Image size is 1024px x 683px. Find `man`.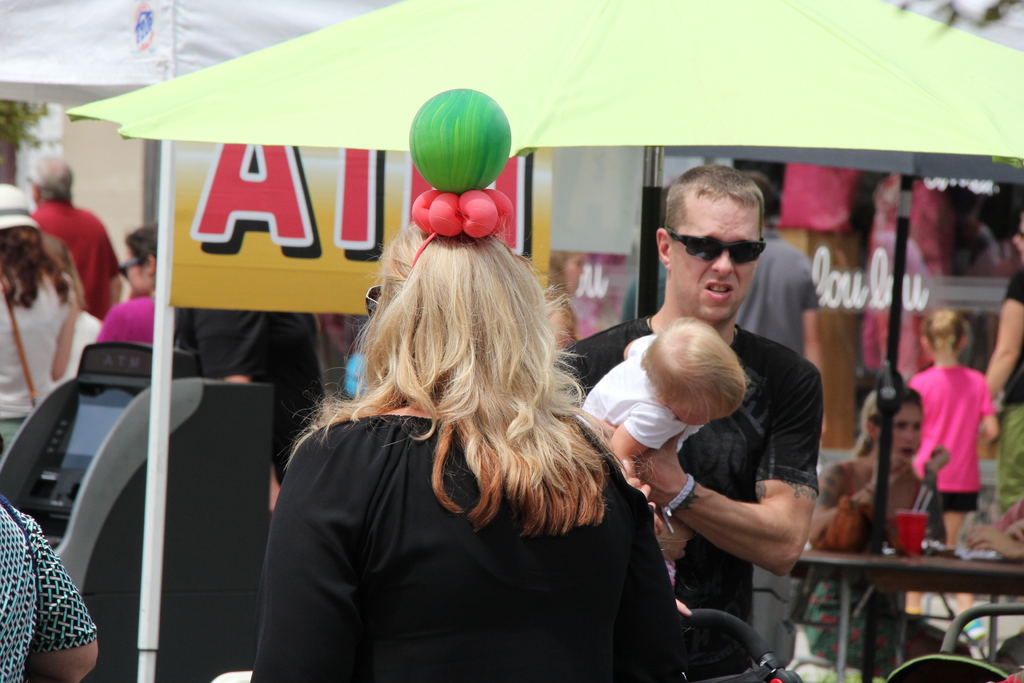
detection(28, 152, 124, 320).
